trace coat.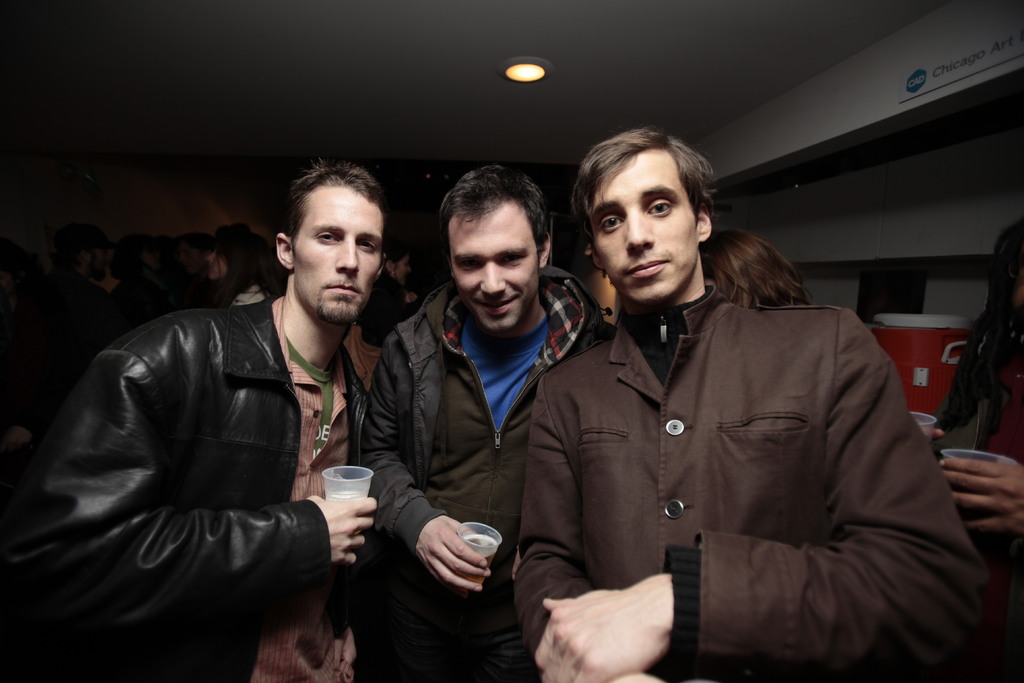
Traced to (x1=520, y1=219, x2=952, y2=662).
